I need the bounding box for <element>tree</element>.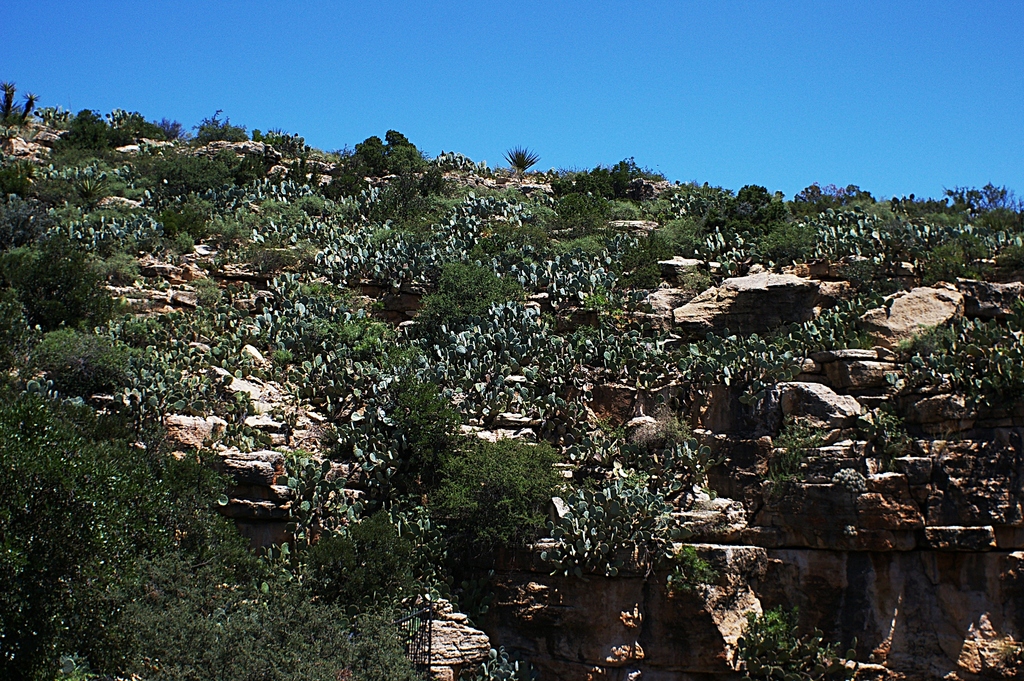
Here it is: (339, 122, 425, 190).
